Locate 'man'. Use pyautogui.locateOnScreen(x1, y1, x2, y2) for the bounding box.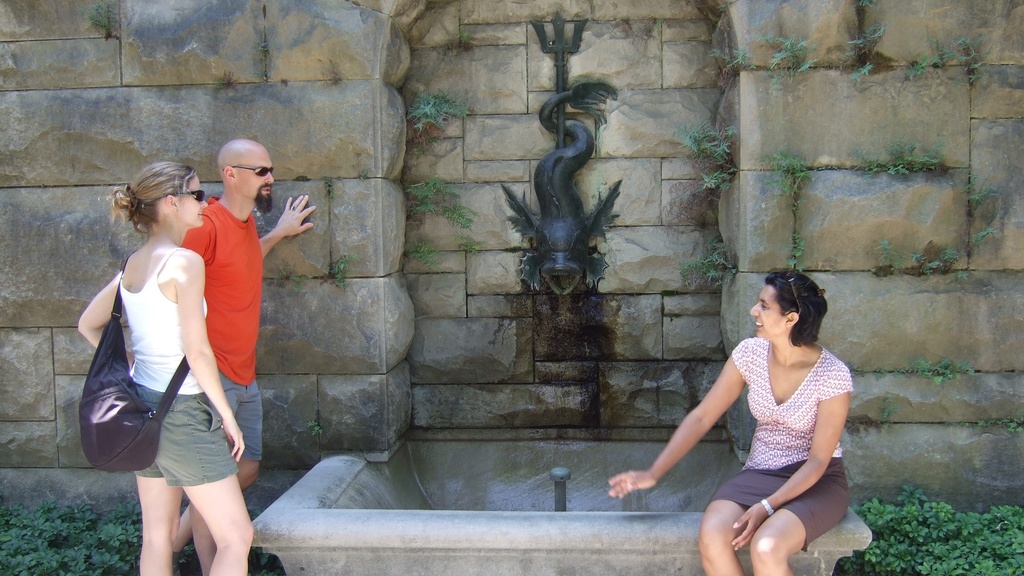
pyautogui.locateOnScreen(120, 141, 285, 549).
